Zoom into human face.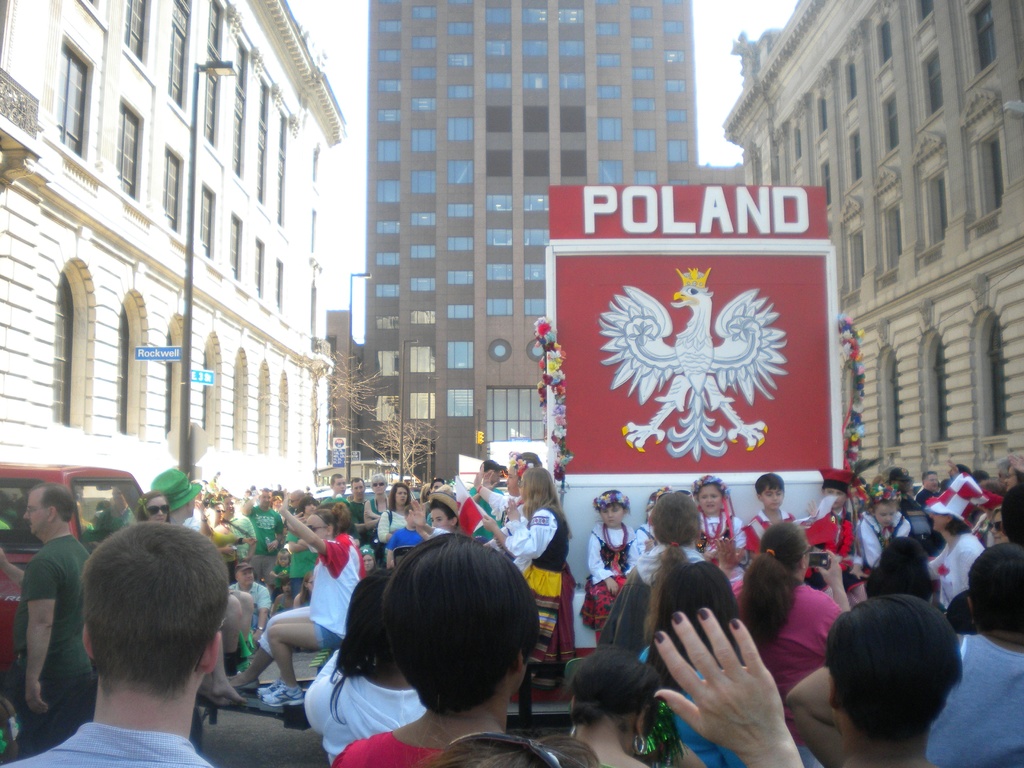
Zoom target: pyautogui.locateOnScreen(307, 512, 326, 538).
